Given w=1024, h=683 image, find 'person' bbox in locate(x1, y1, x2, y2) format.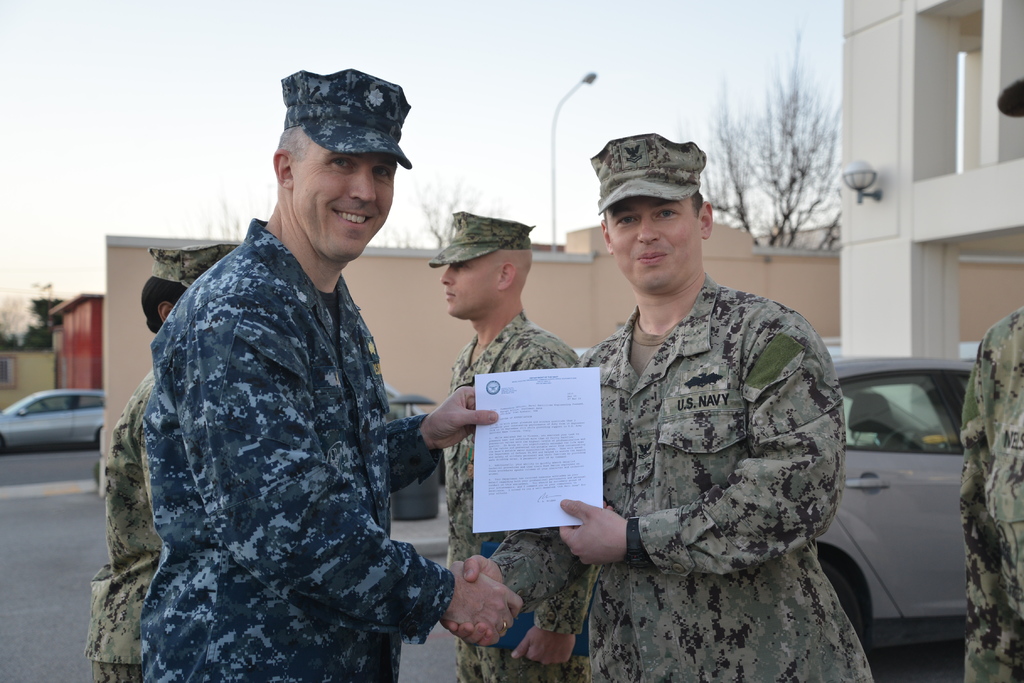
locate(440, 208, 593, 679).
